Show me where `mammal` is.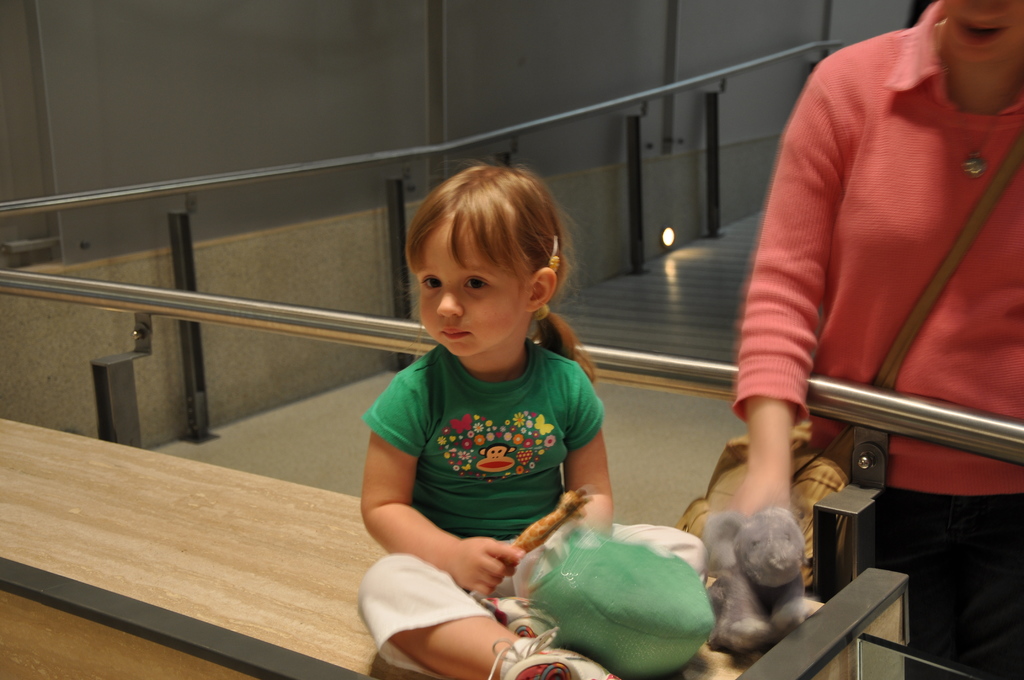
`mammal` is at detection(698, 505, 819, 649).
